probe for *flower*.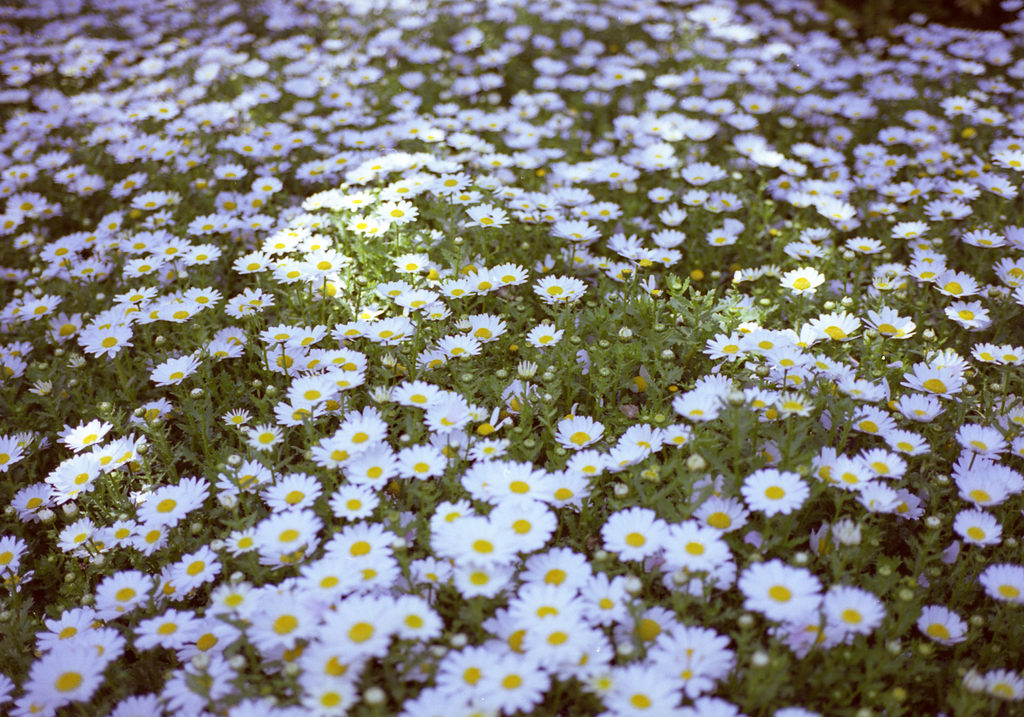
Probe result: <box>566,448,608,485</box>.
